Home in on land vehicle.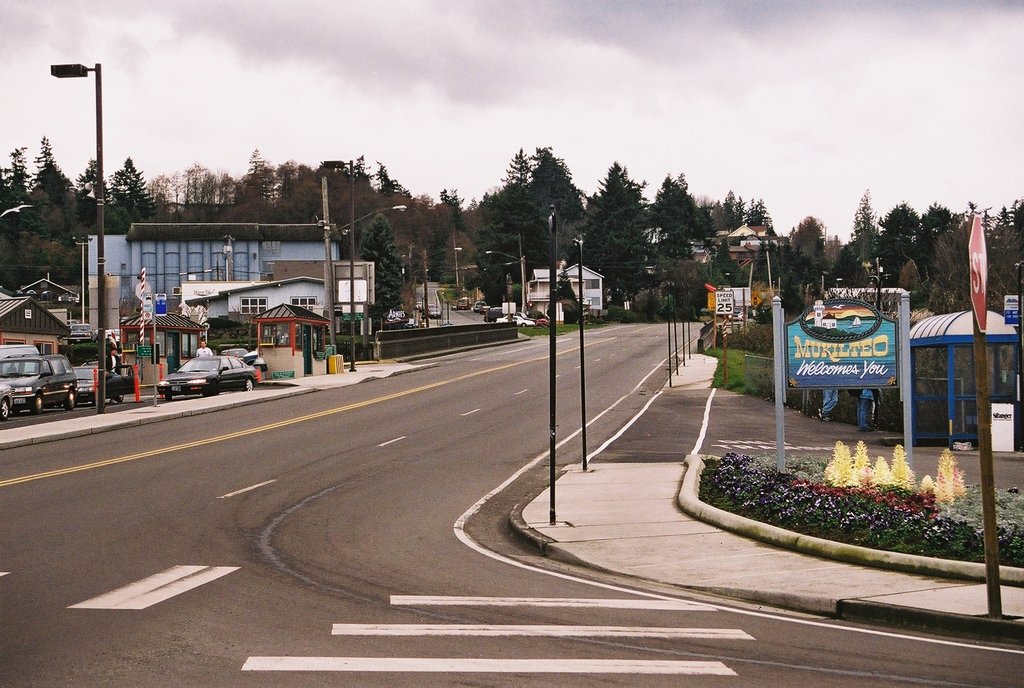
Homed in at 487:307:506:320.
